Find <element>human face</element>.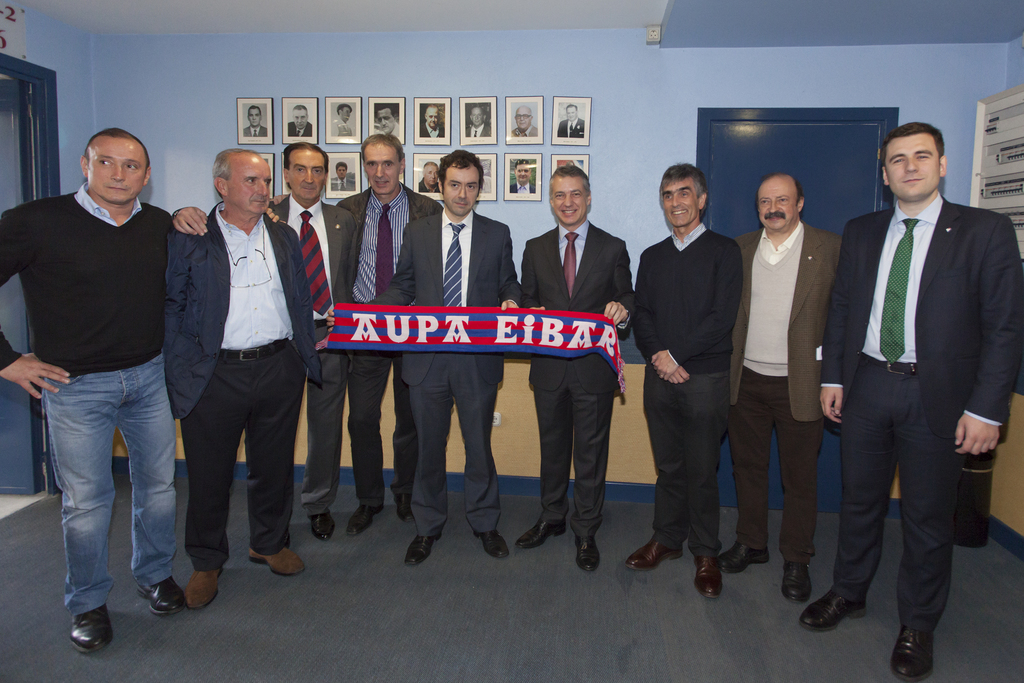
detection(885, 133, 941, 200).
